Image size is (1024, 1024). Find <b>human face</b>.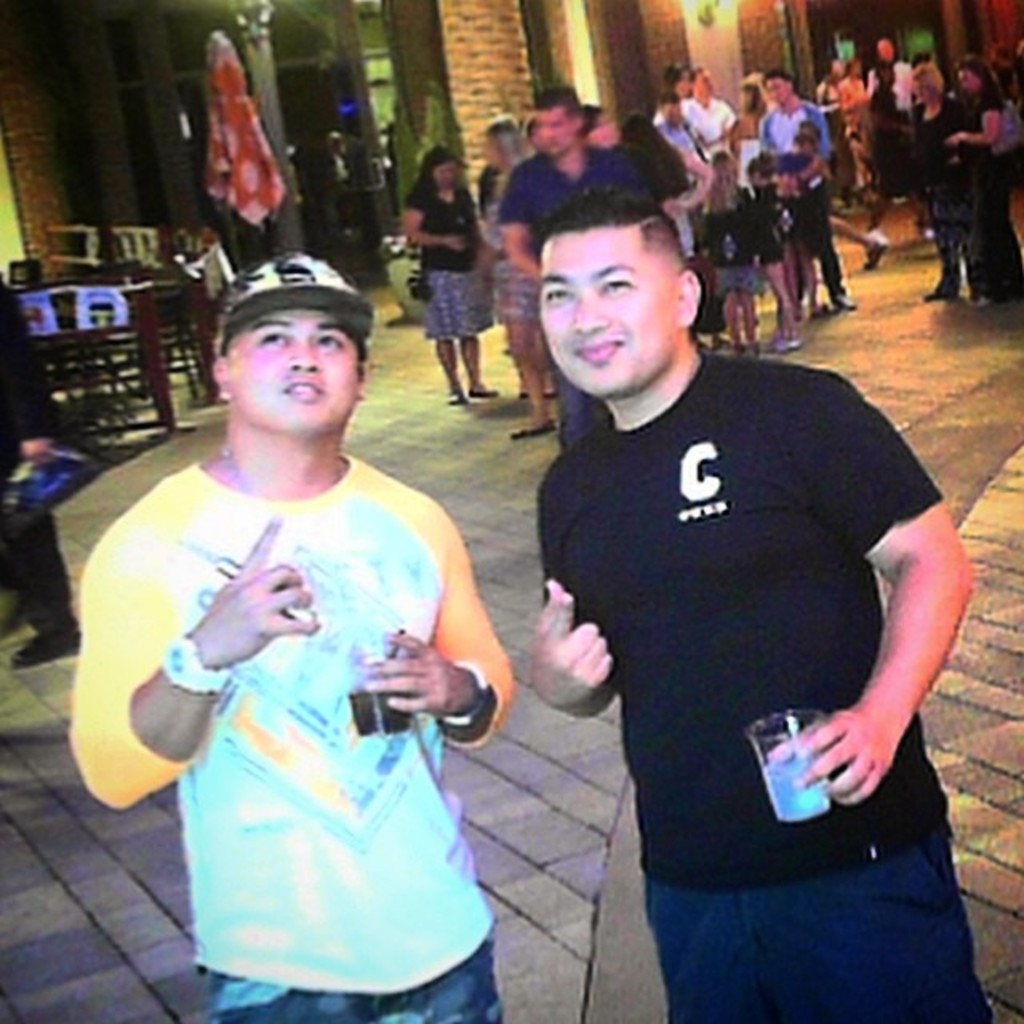
538,109,571,155.
